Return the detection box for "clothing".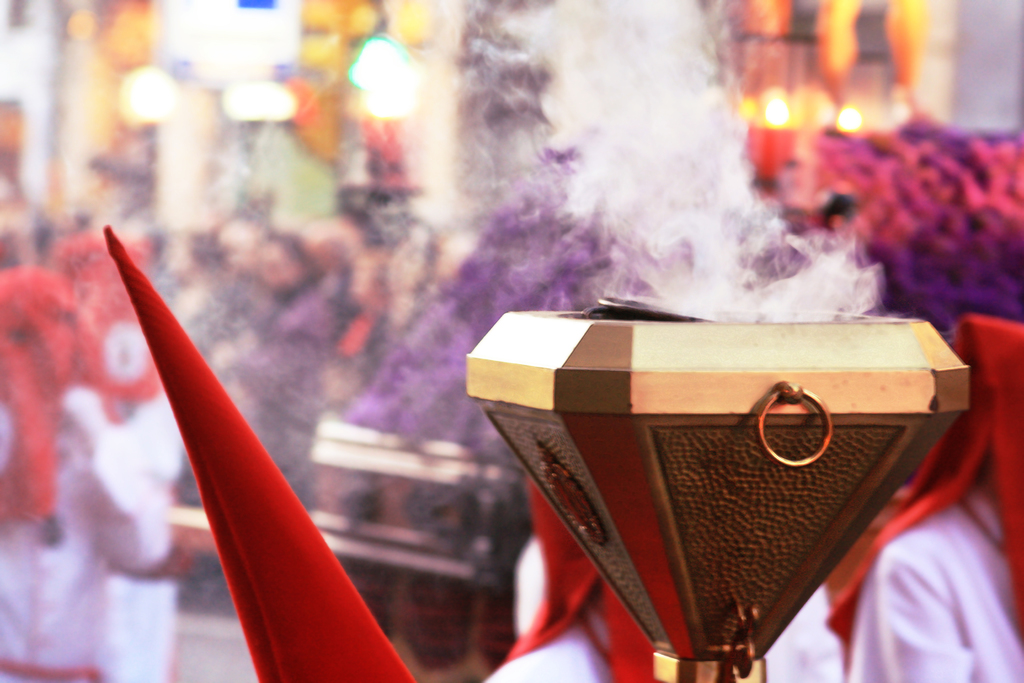
box=[0, 377, 169, 682].
